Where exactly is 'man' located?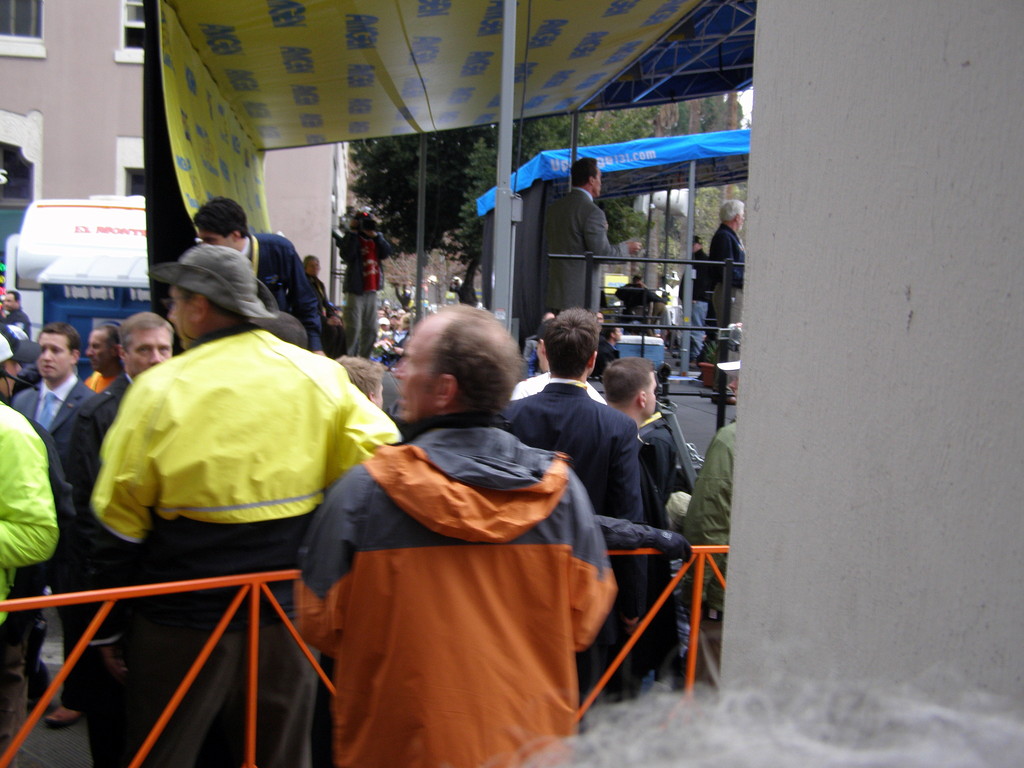
Its bounding box is [left=64, top=316, right=176, bottom=493].
